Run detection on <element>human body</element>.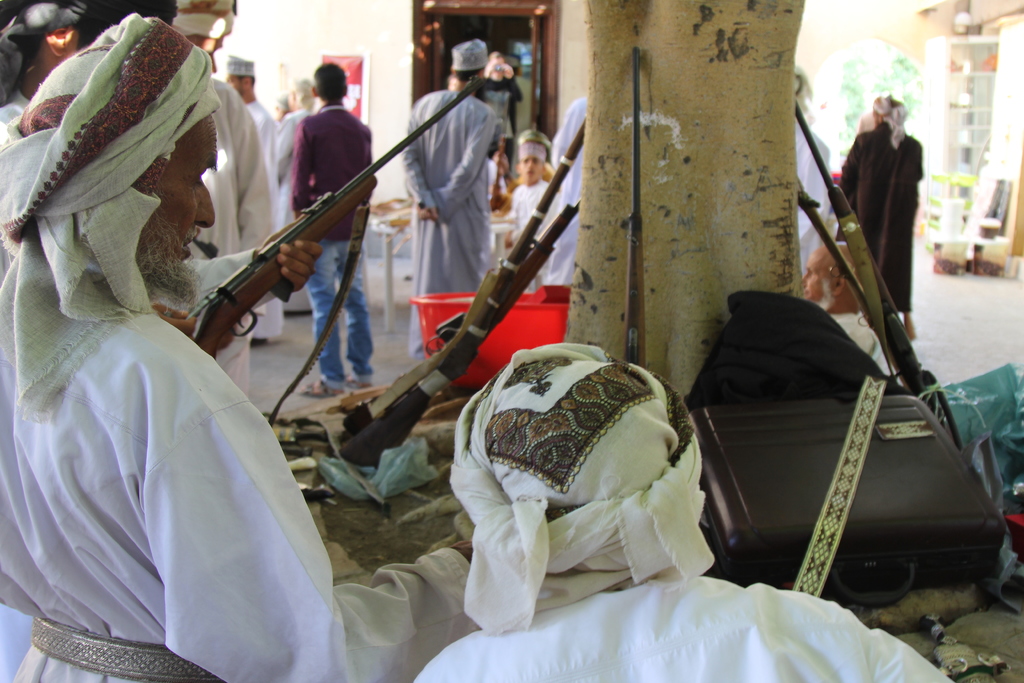
Result: 839 86 928 336.
